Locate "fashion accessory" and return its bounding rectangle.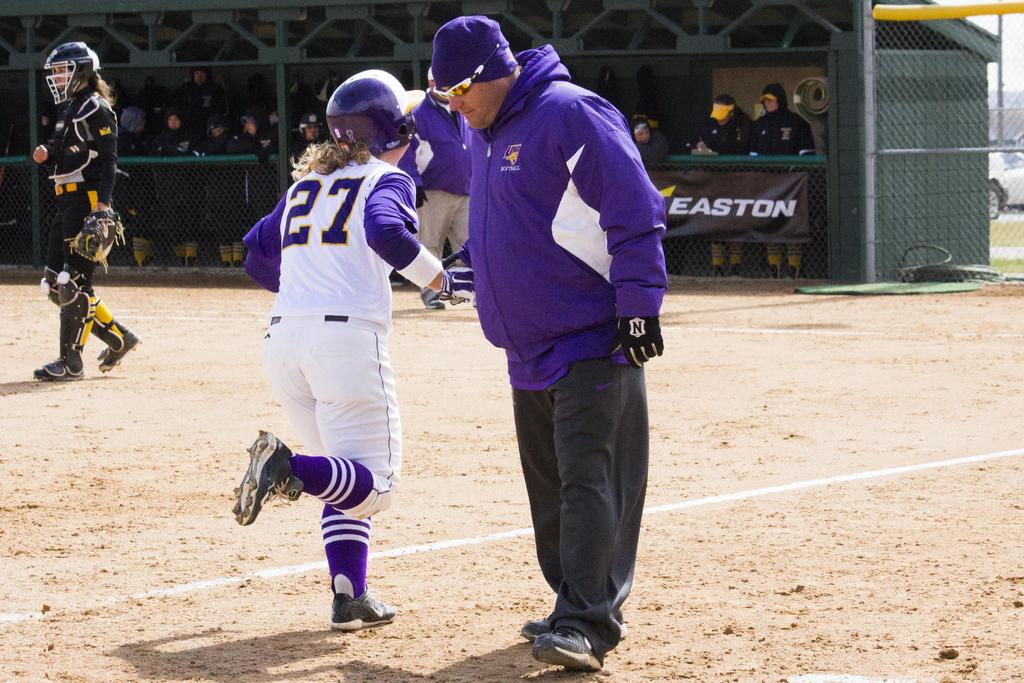
BBox(239, 422, 305, 532).
